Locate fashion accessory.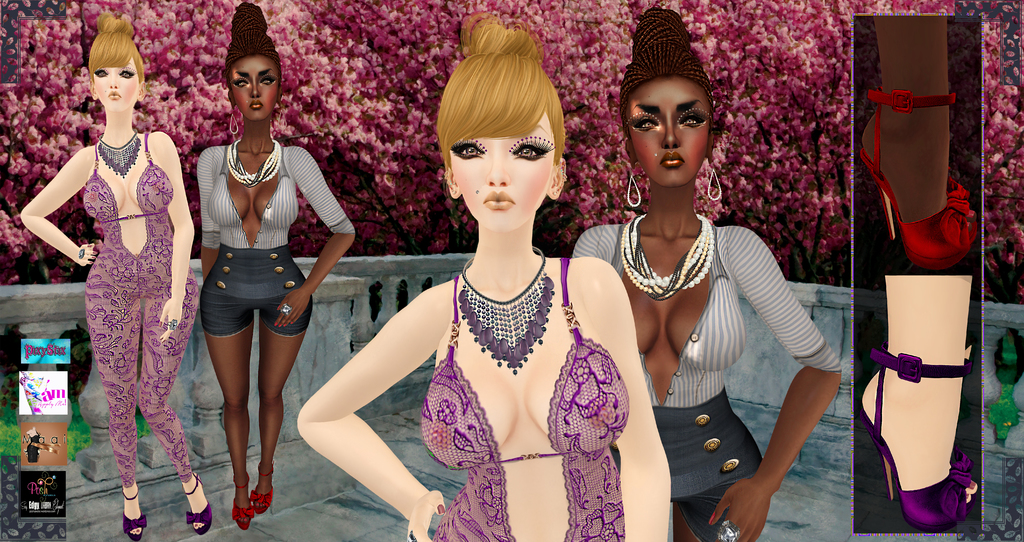
Bounding box: bbox(189, 474, 214, 539).
